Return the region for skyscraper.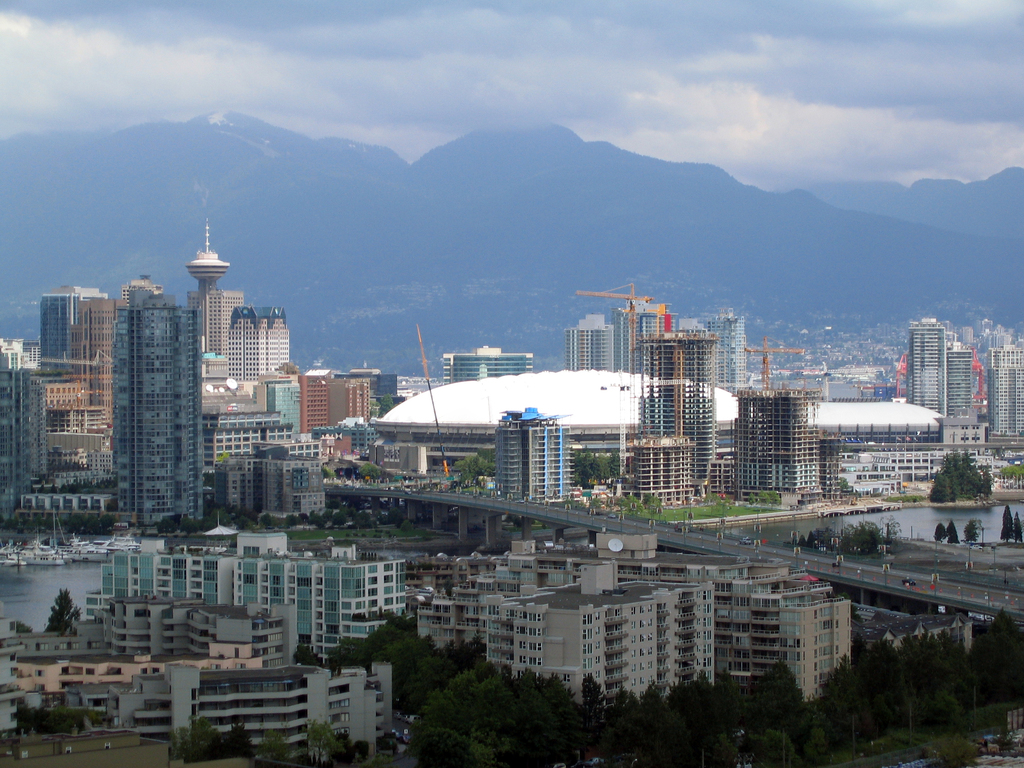
<bbox>565, 314, 653, 365</bbox>.
